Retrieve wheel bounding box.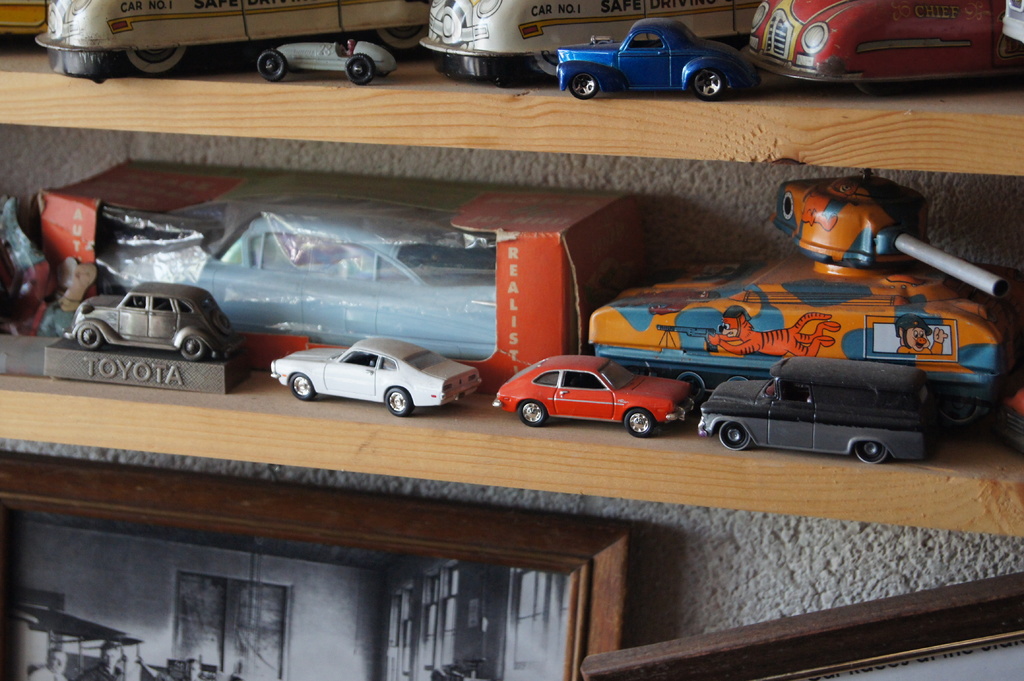
Bounding box: {"x1": 377, "y1": 383, "x2": 417, "y2": 424}.
